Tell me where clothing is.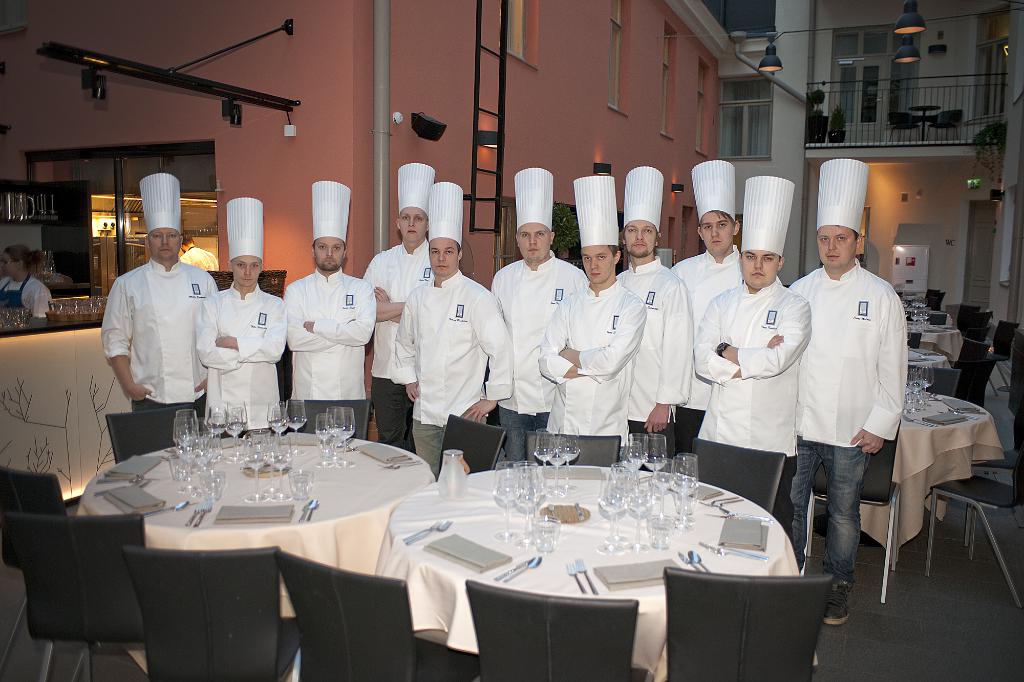
clothing is at (x1=392, y1=270, x2=516, y2=471).
